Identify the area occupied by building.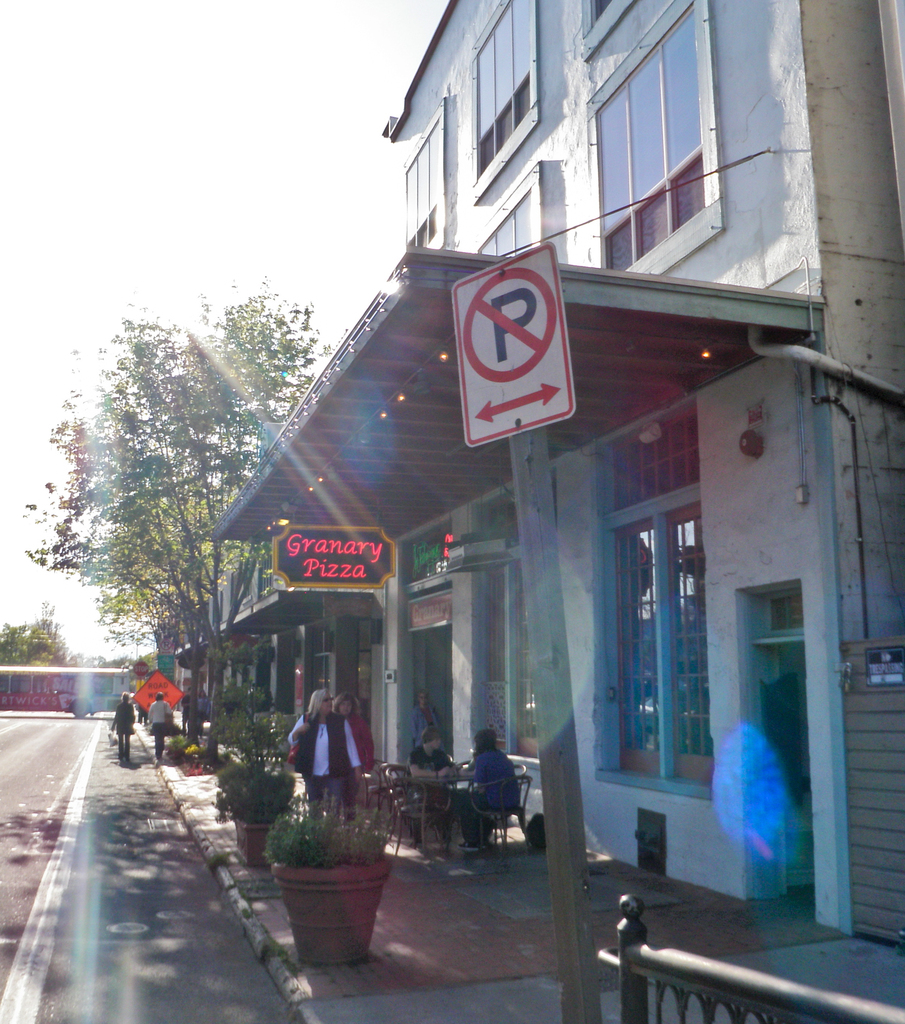
Area: 200:0:904:920.
